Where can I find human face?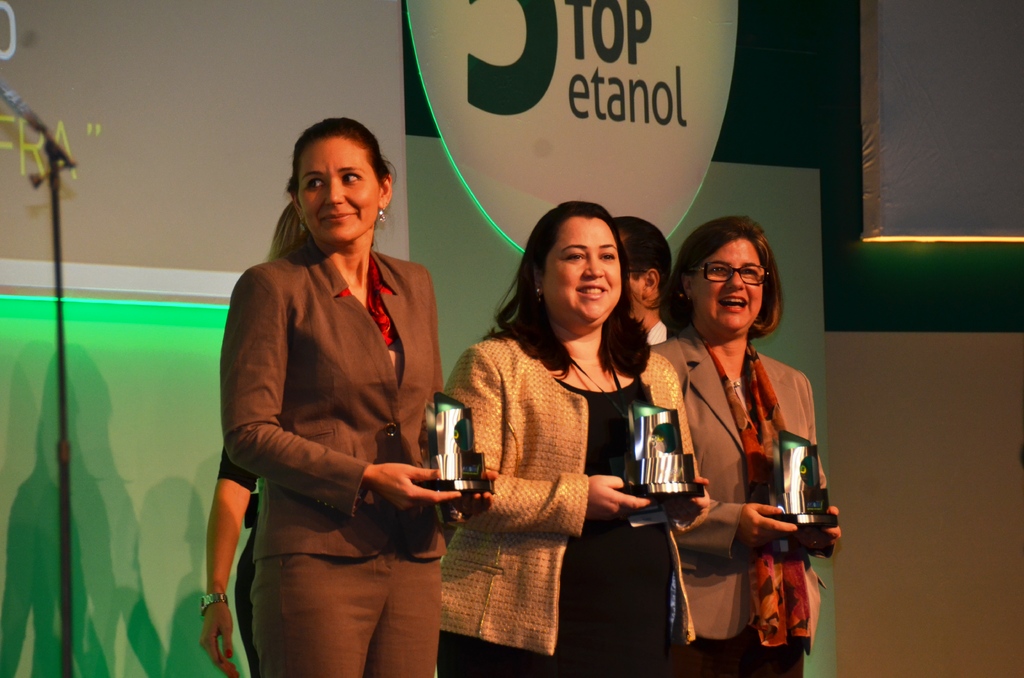
You can find it at pyautogui.locateOnScreen(617, 230, 646, 313).
